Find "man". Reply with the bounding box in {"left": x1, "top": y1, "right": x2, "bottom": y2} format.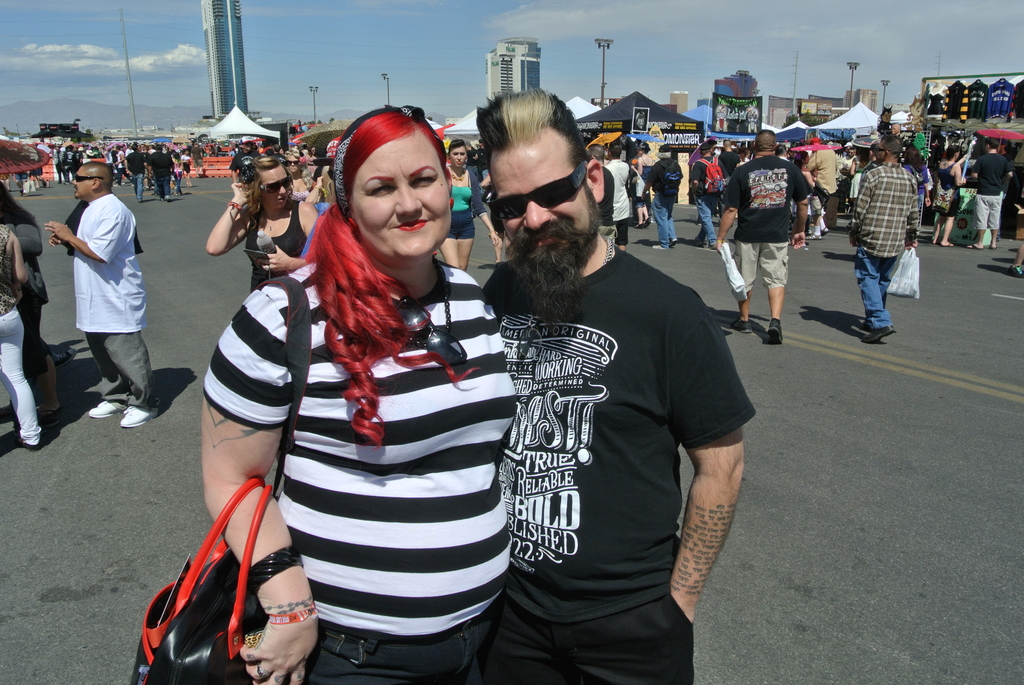
{"left": 689, "top": 142, "right": 727, "bottom": 249}.
